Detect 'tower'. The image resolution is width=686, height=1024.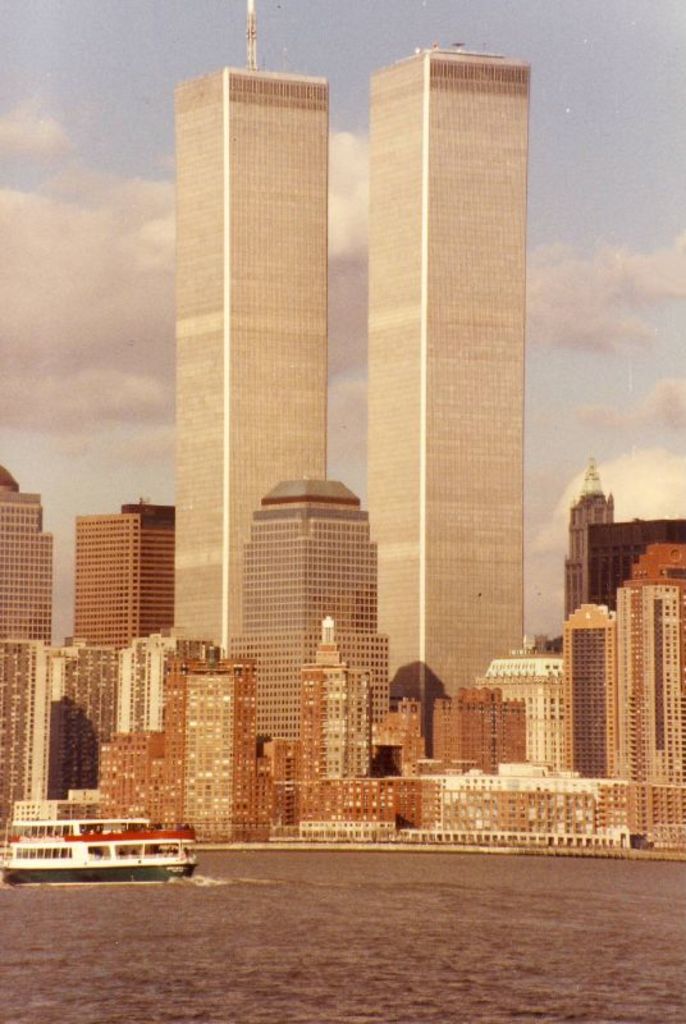
360/42/527/772.
